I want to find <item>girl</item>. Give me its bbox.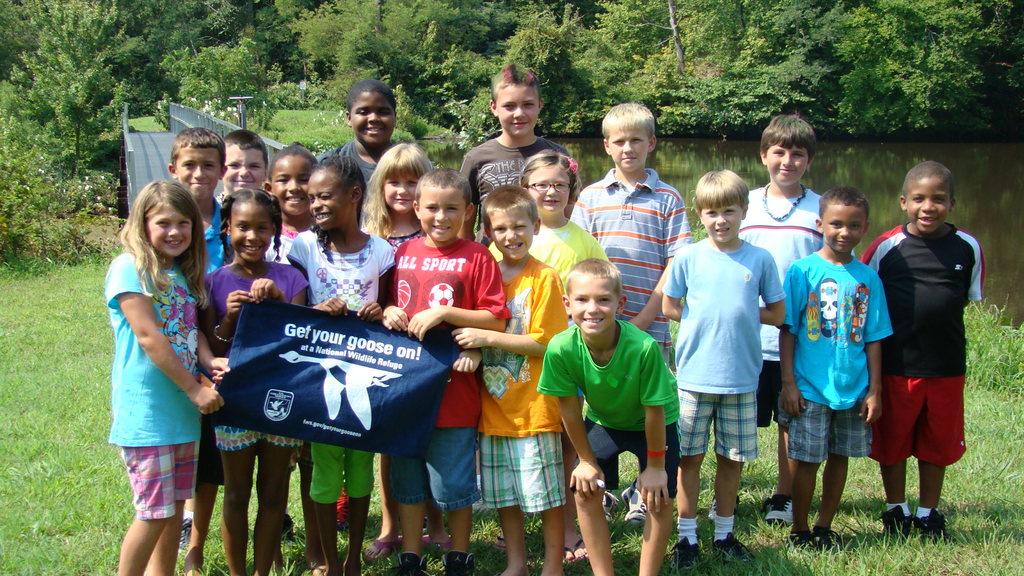
106/180/230/575.
